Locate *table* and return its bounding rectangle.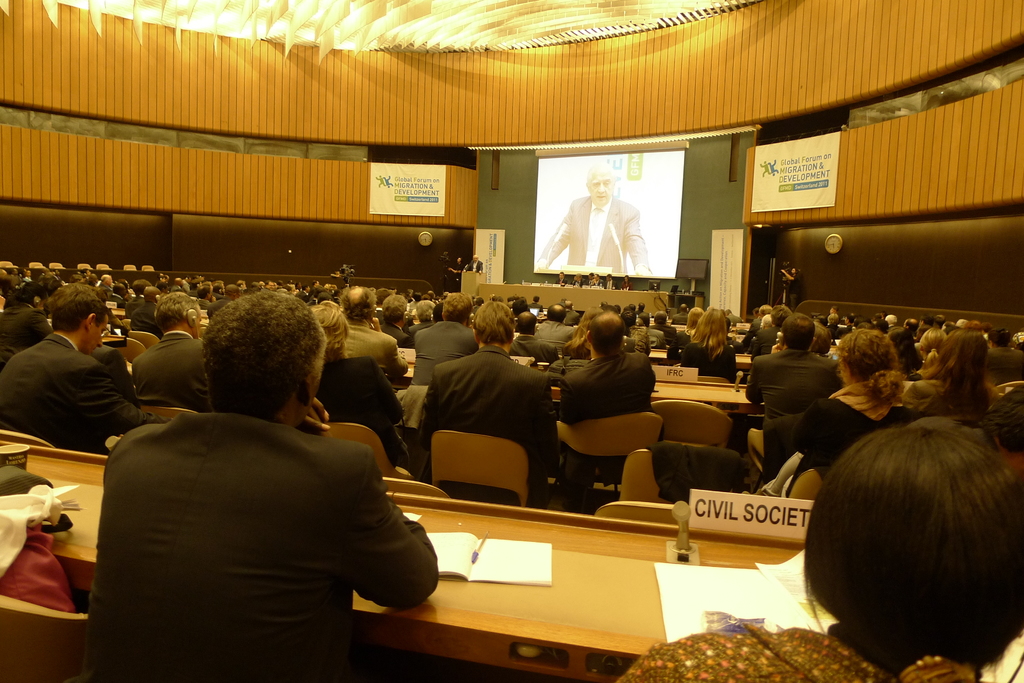
(1,441,800,682).
